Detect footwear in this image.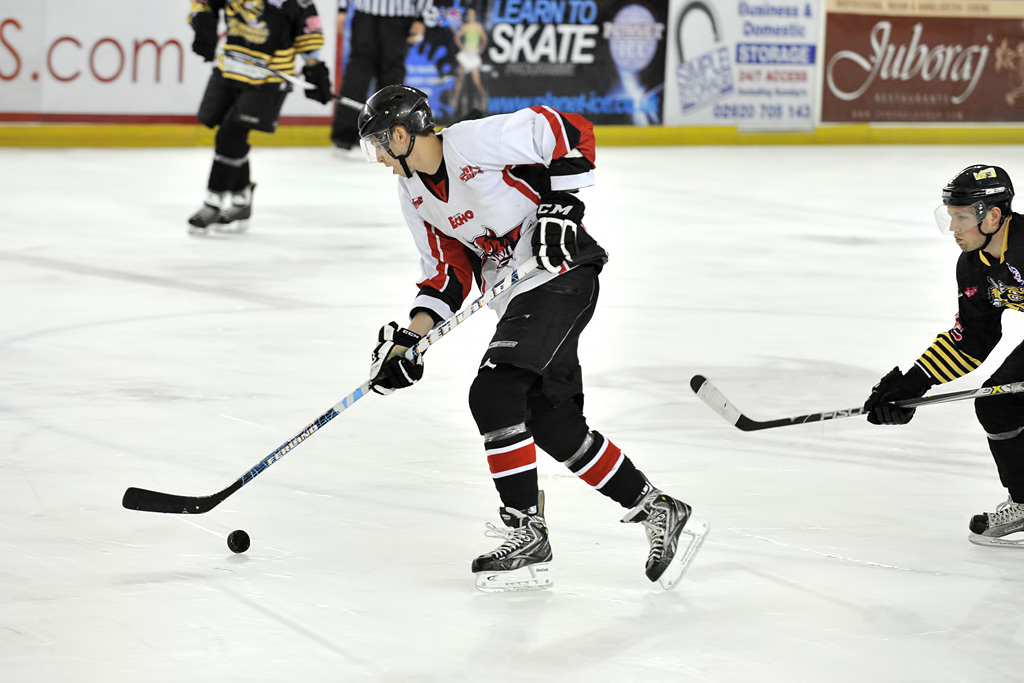
Detection: 970,506,1023,532.
